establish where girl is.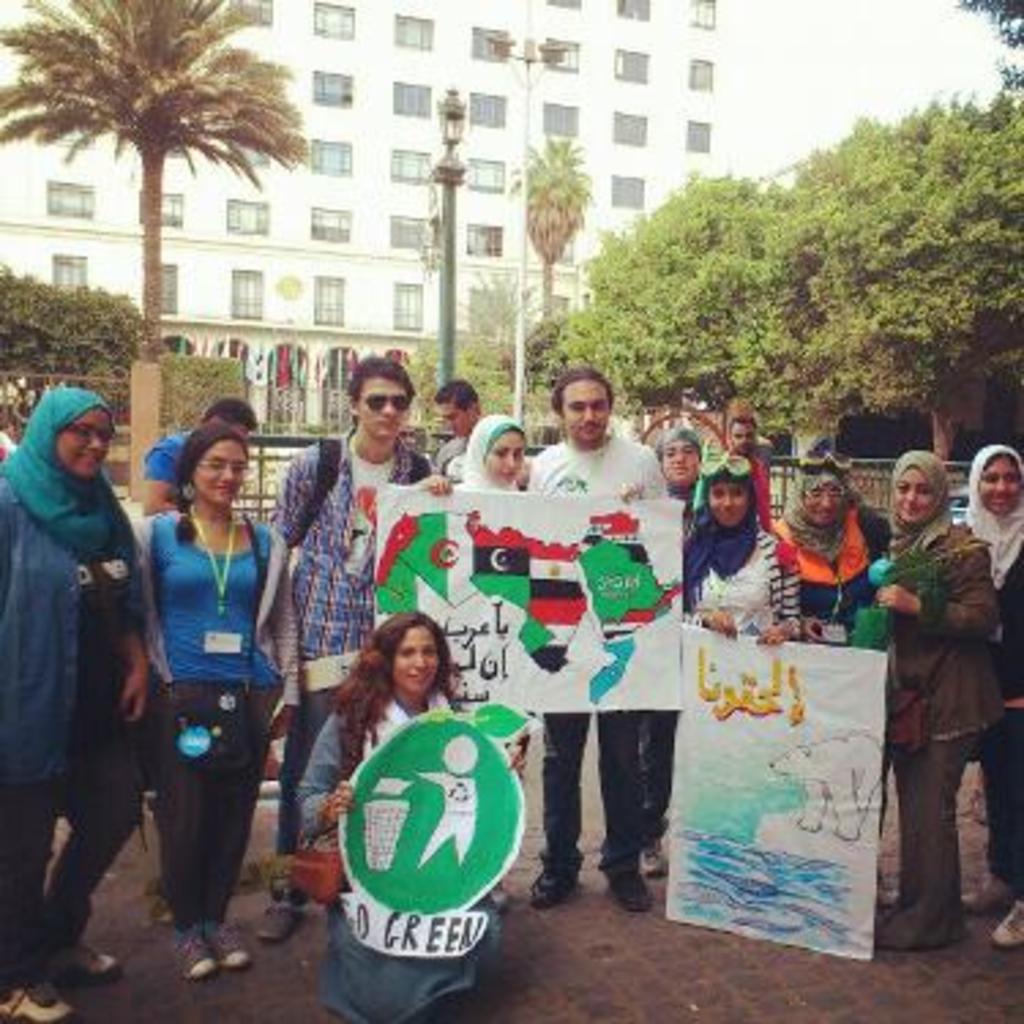
Established at 137:421:295:969.
